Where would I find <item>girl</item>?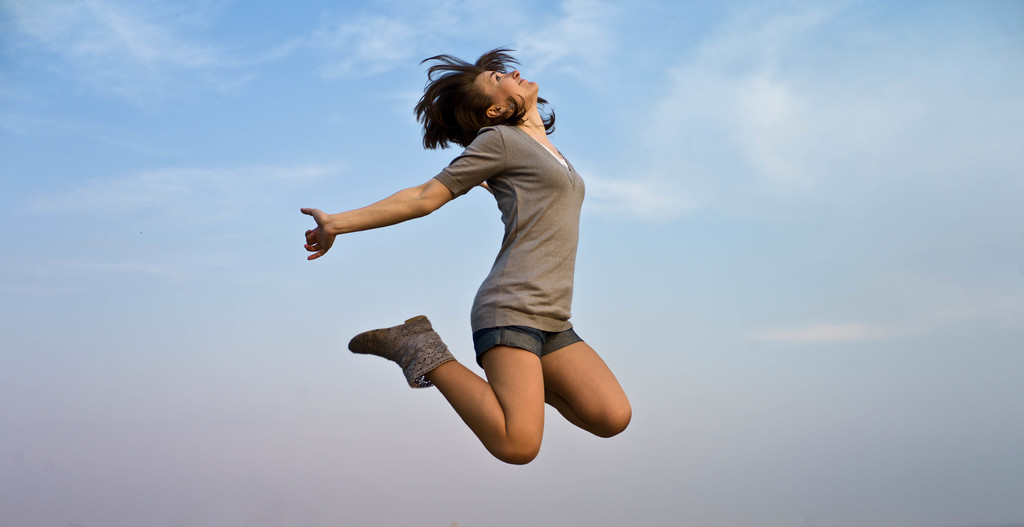
At [296, 31, 636, 467].
